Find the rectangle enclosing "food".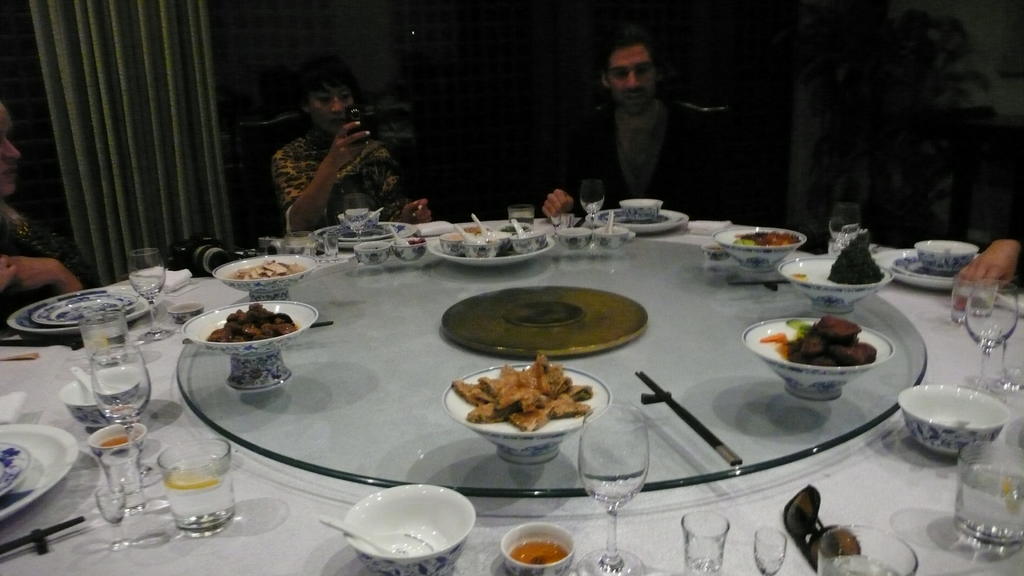
825,231,884,286.
